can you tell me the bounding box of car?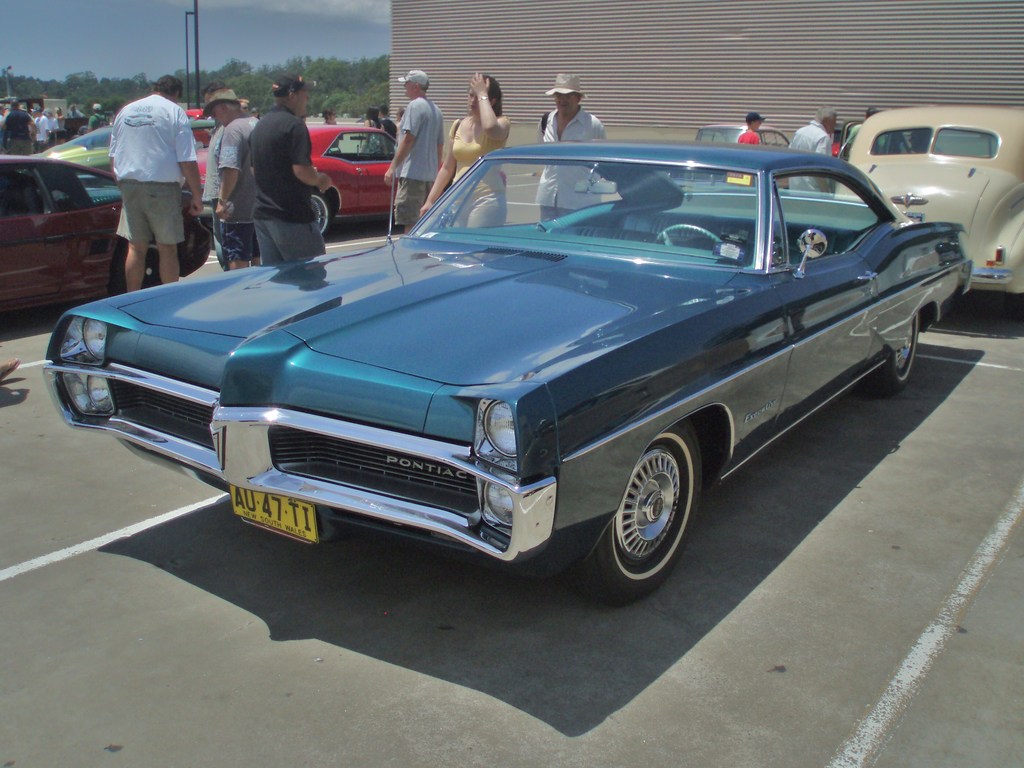
847,106,1023,301.
